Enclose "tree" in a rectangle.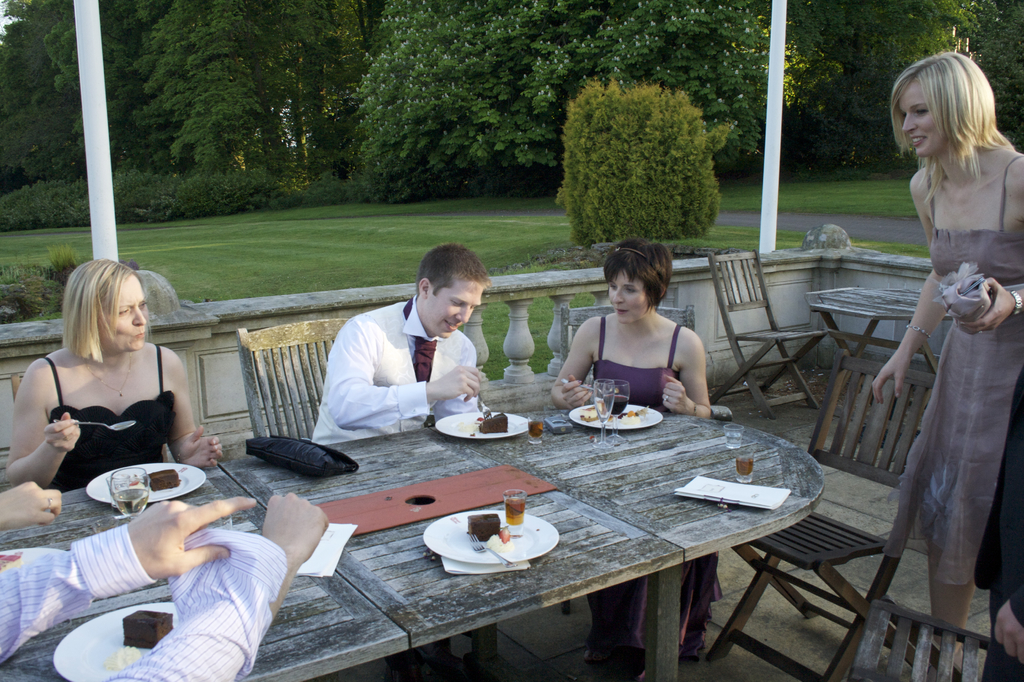
<bbox>561, 81, 748, 222</bbox>.
